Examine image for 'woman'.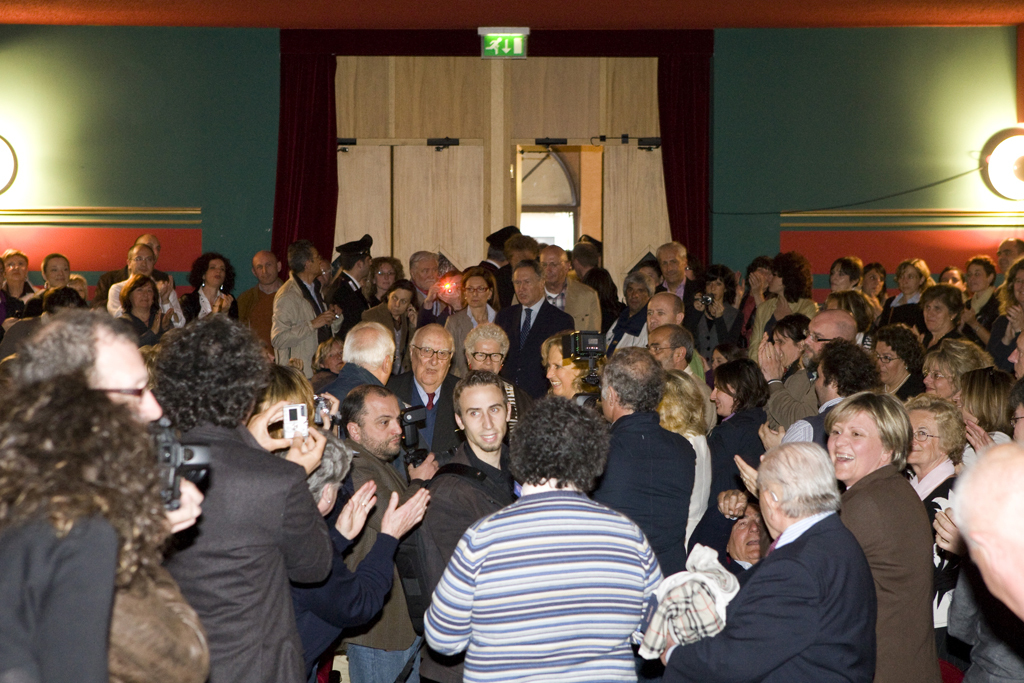
Examination result: l=750, t=247, r=817, b=368.
